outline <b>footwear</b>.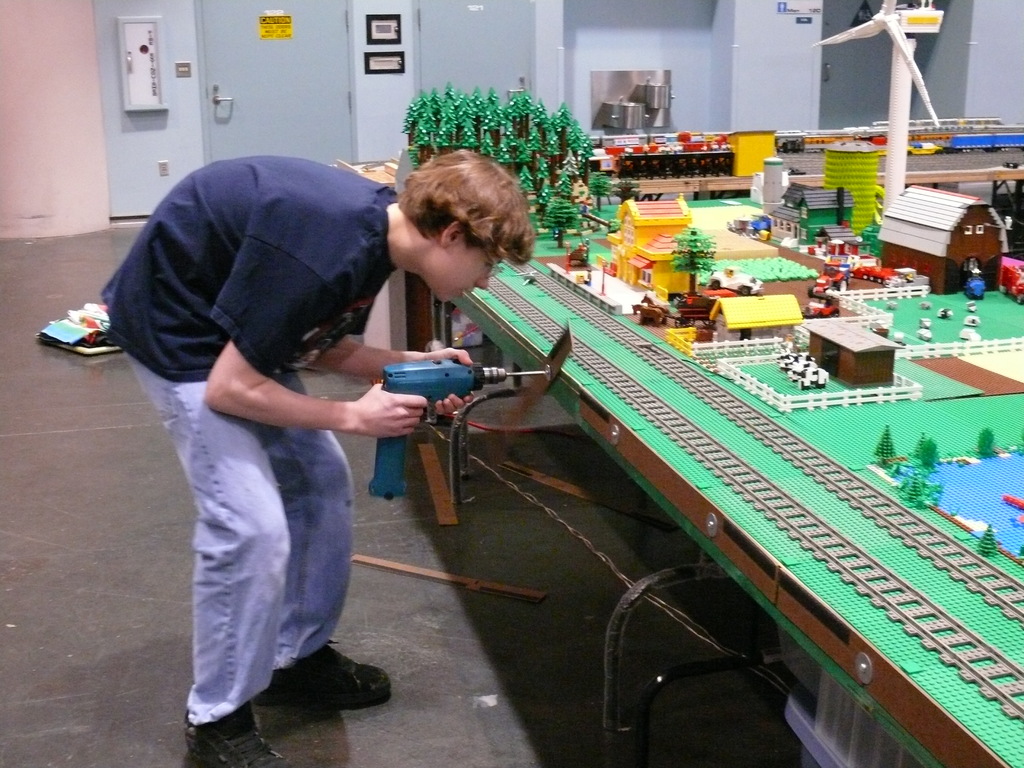
Outline: pyautogui.locateOnScreen(262, 642, 400, 708).
